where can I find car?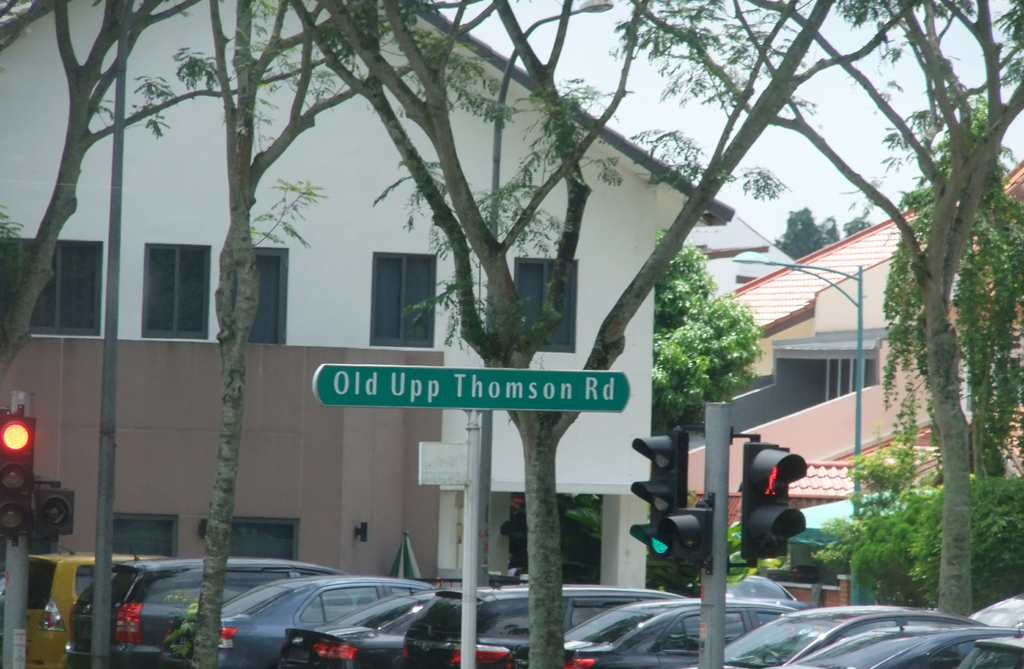
You can find it at pyautogui.locateOnScreen(719, 572, 797, 605).
